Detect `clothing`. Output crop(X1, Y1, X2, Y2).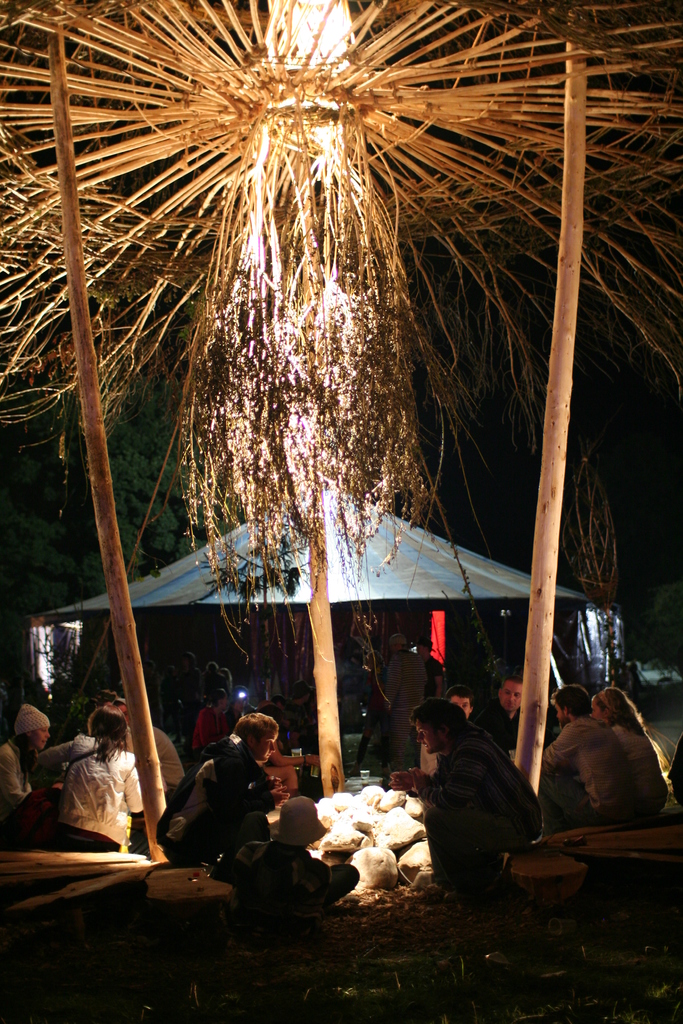
crop(541, 715, 636, 832).
